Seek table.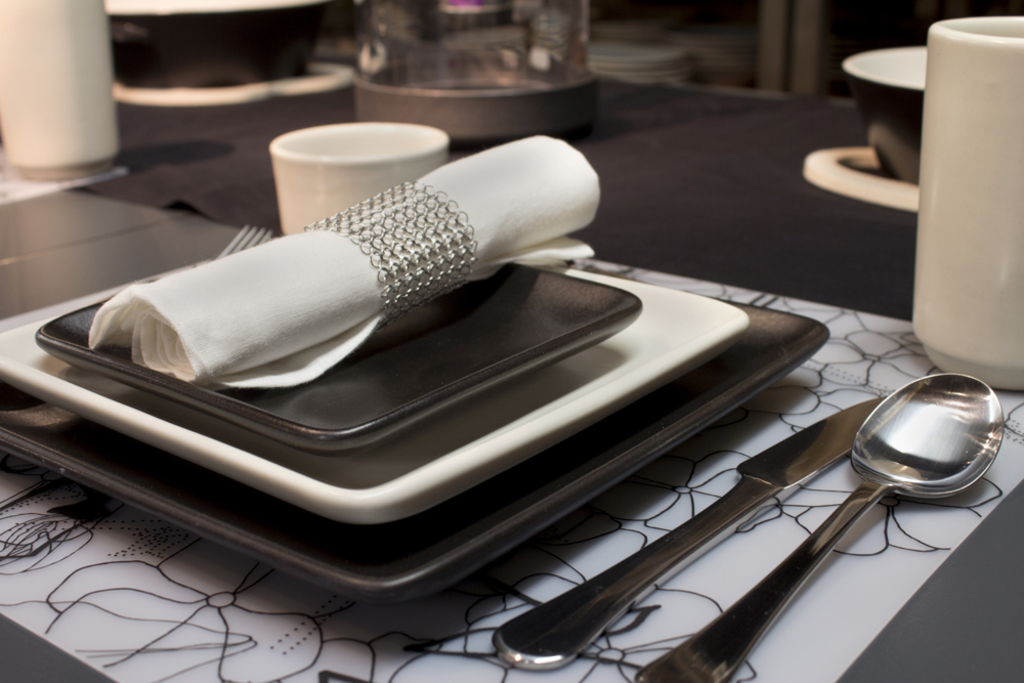
[0,48,1023,682].
